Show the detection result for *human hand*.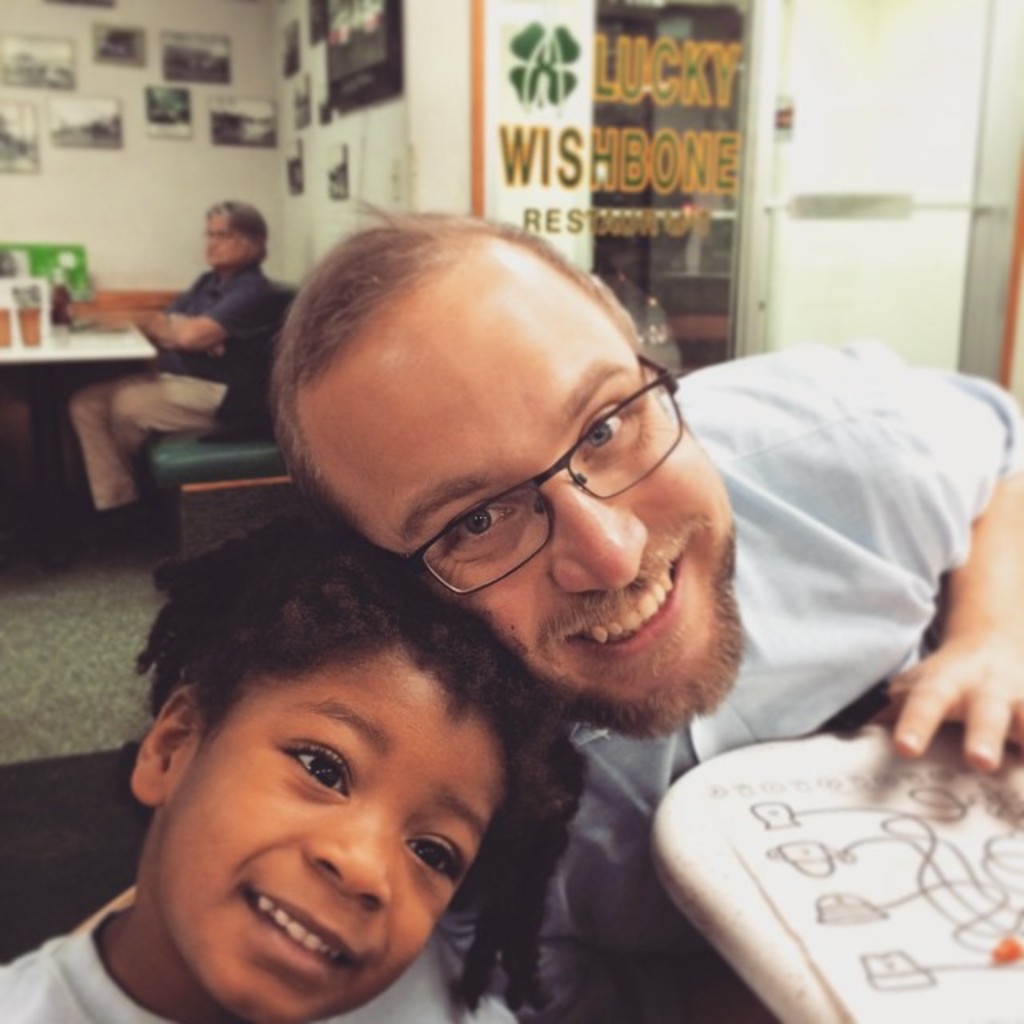
bbox=[901, 611, 1003, 794].
